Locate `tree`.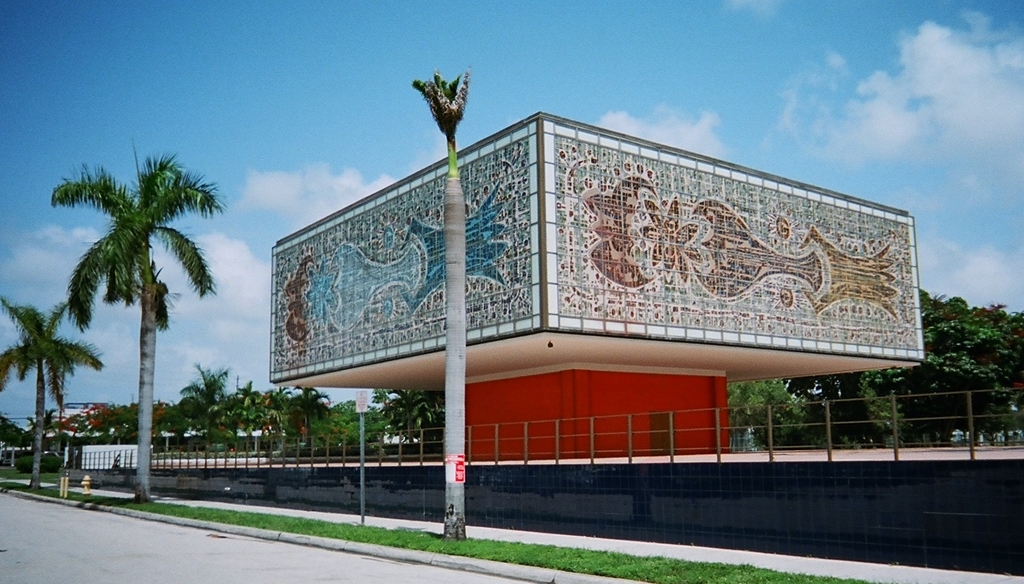
Bounding box: (726,382,811,454).
